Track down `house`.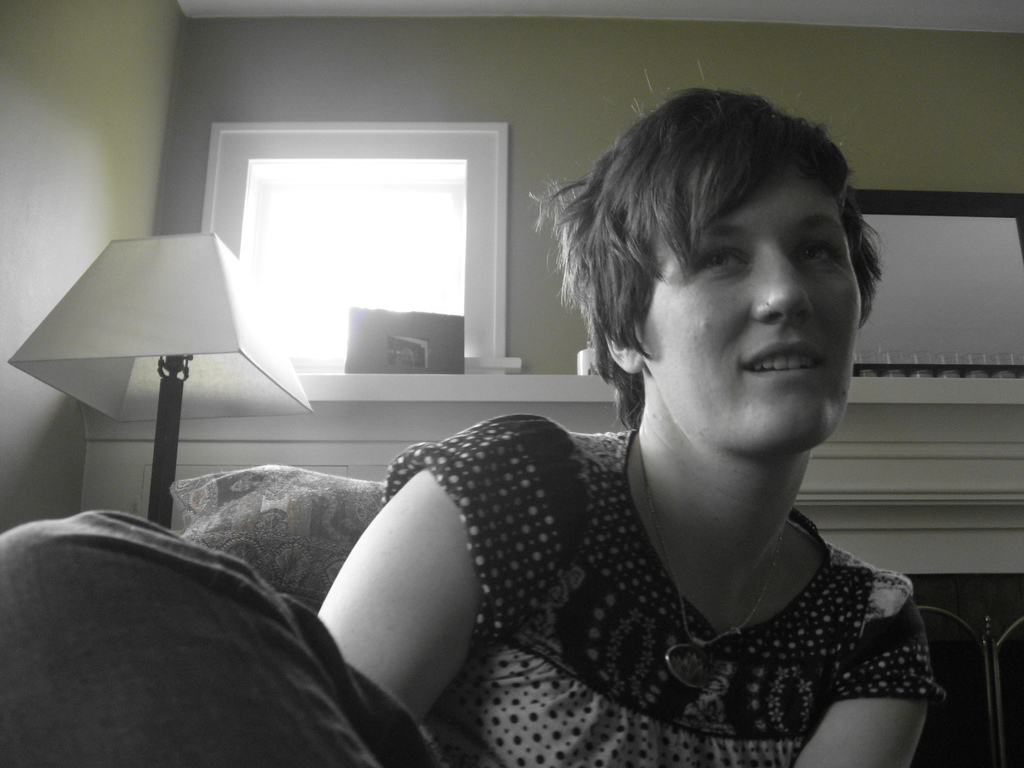
Tracked to 0:0:1023:767.
